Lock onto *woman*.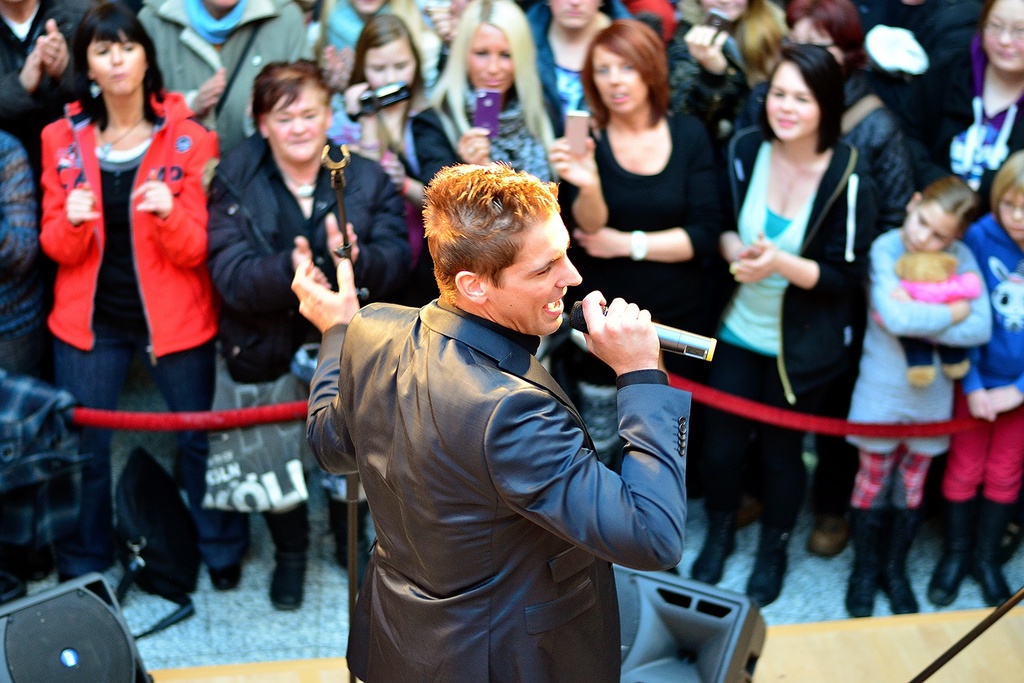
Locked: 199:61:409:635.
